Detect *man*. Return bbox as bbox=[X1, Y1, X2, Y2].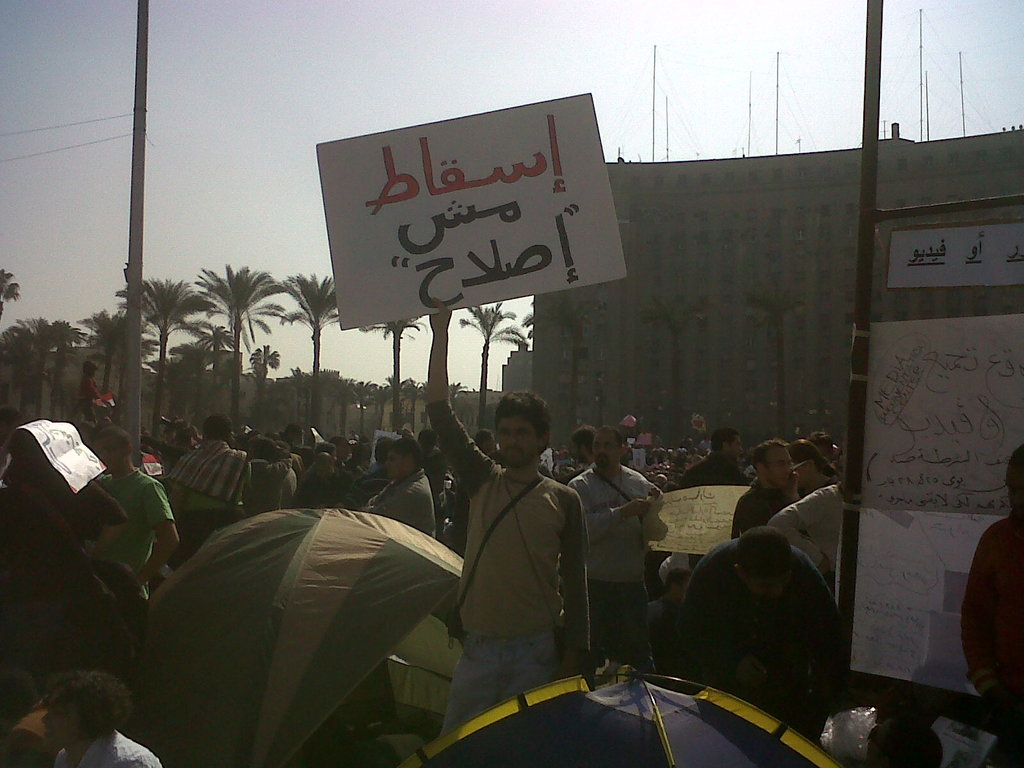
bbox=[572, 415, 670, 678].
